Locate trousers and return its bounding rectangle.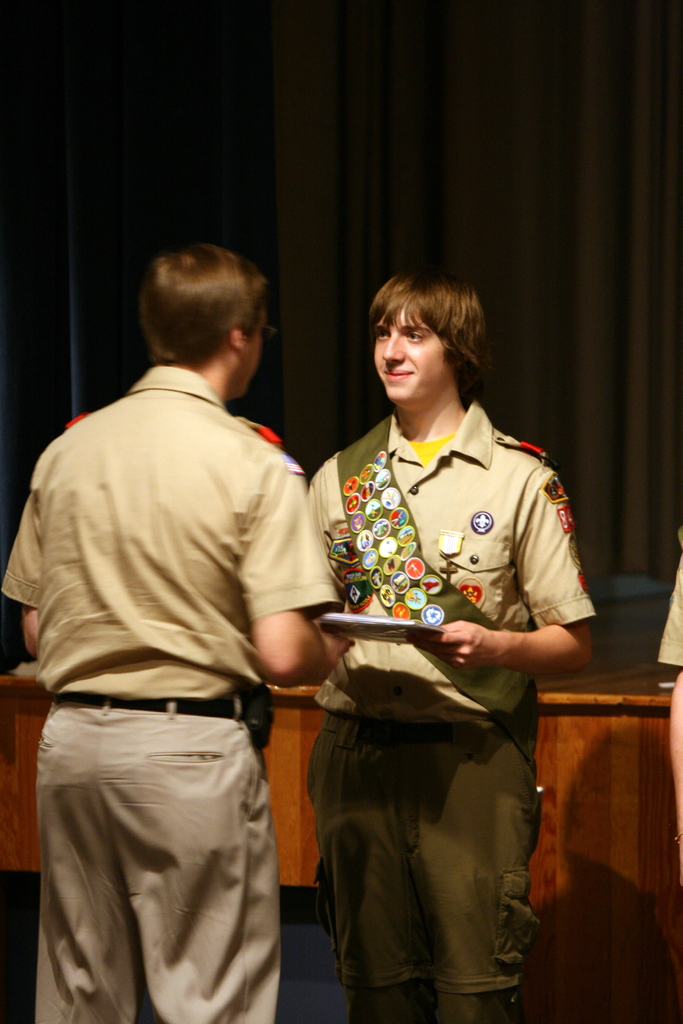
BBox(35, 691, 284, 1023).
